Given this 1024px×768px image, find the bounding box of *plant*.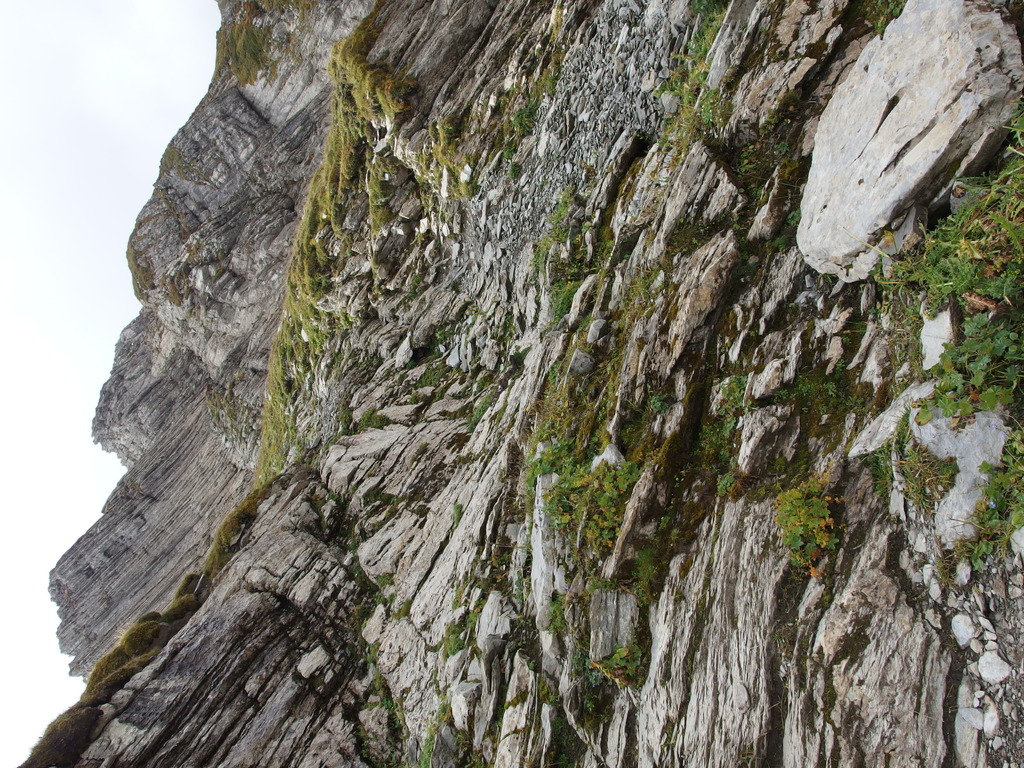
rect(822, 269, 831, 284).
